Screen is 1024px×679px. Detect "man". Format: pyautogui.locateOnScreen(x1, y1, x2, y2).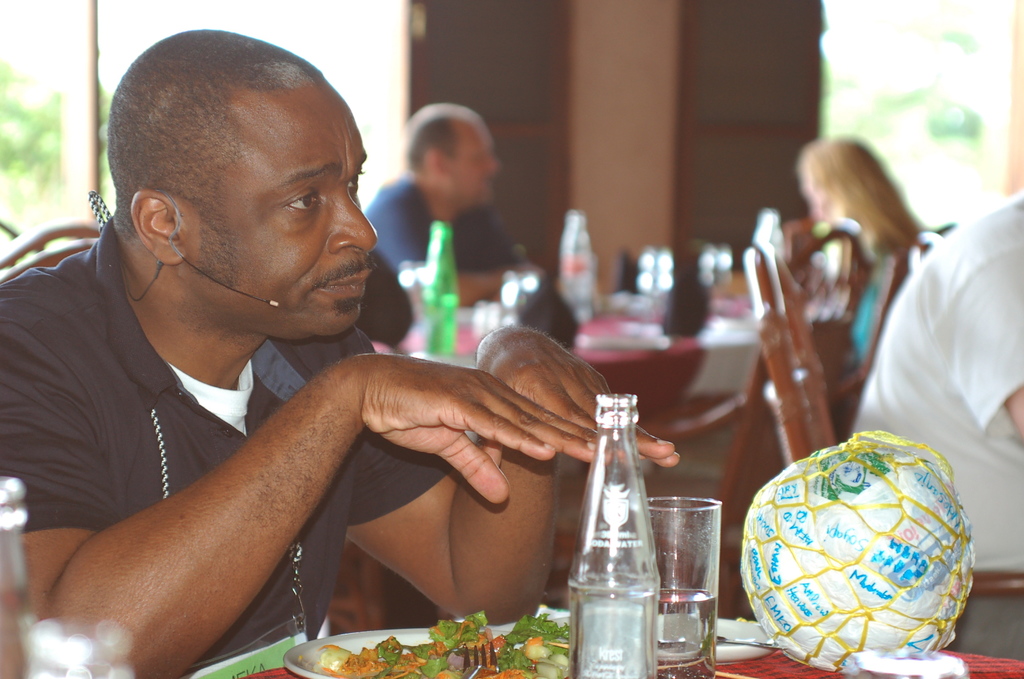
pyautogui.locateOnScreen(850, 195, 1023, 660).
